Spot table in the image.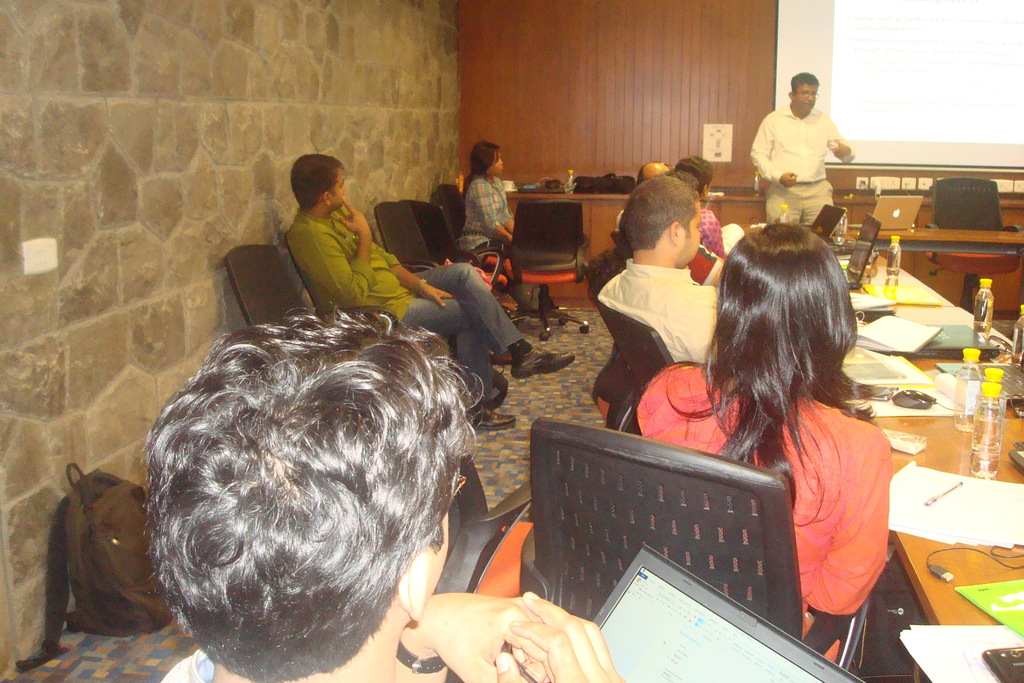
table found at (x1=835, y1=233, x2=1023, y2=251).
